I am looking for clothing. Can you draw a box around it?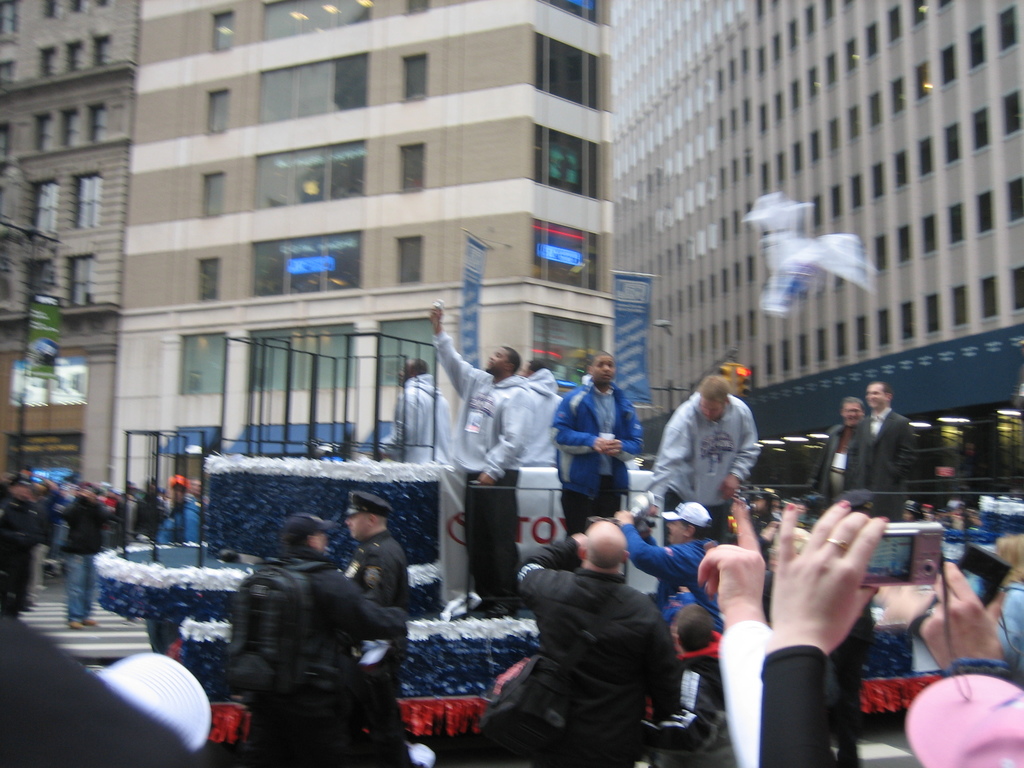
Sure, the bounding box is {"x1": 166, "y1": 497, "x2": 208, "y2": 550}.
